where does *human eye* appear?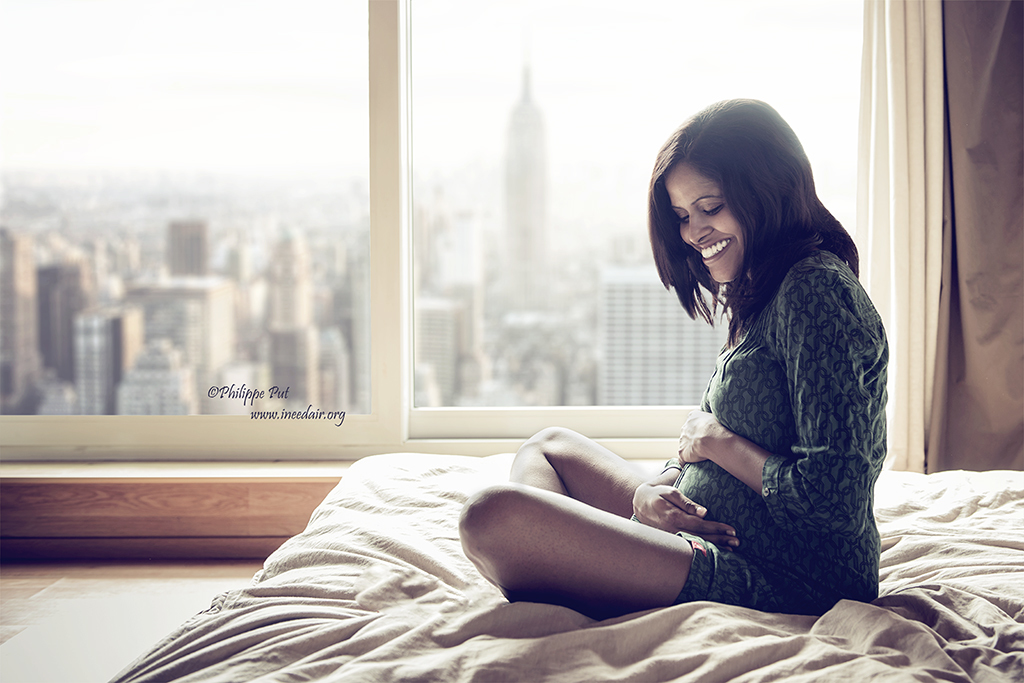
Appears at bbox=(698, 197, 723, 219).
